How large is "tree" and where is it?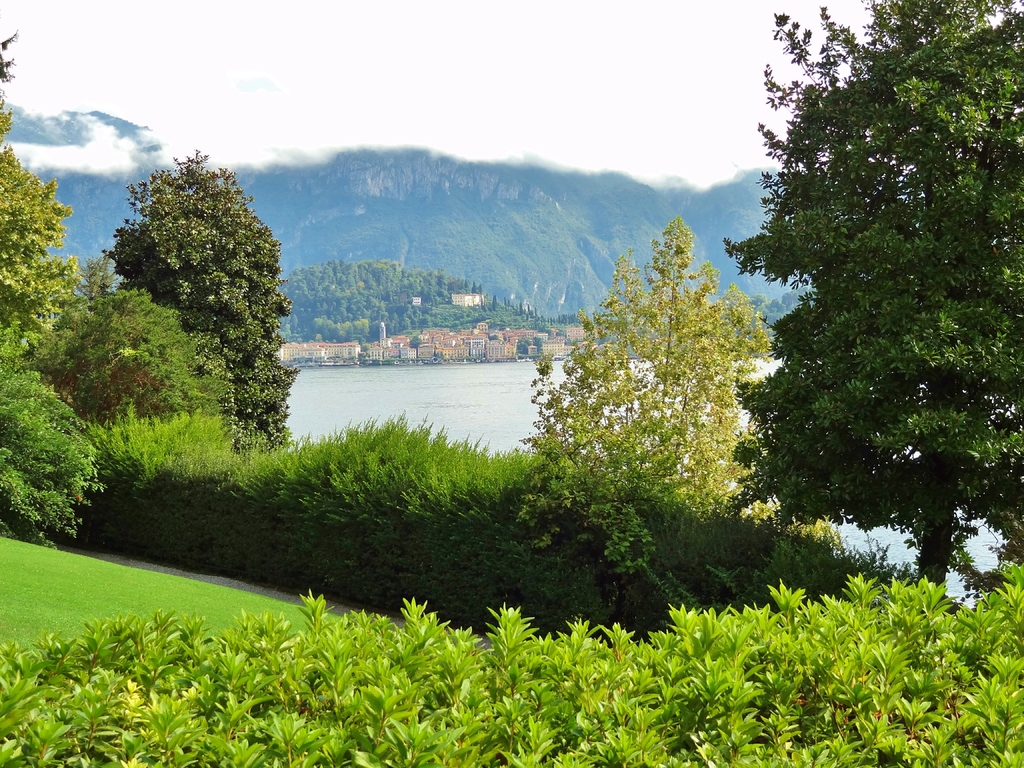
Bounding box: rect(103, 144, 310, 461).
